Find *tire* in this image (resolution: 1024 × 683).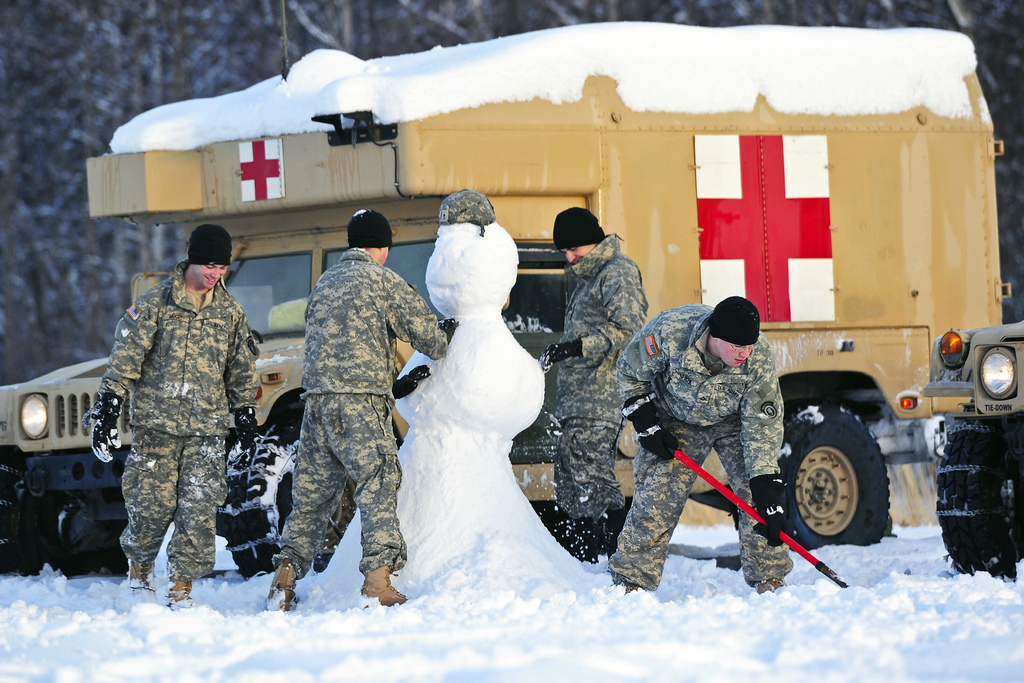
791:406:890:563.
